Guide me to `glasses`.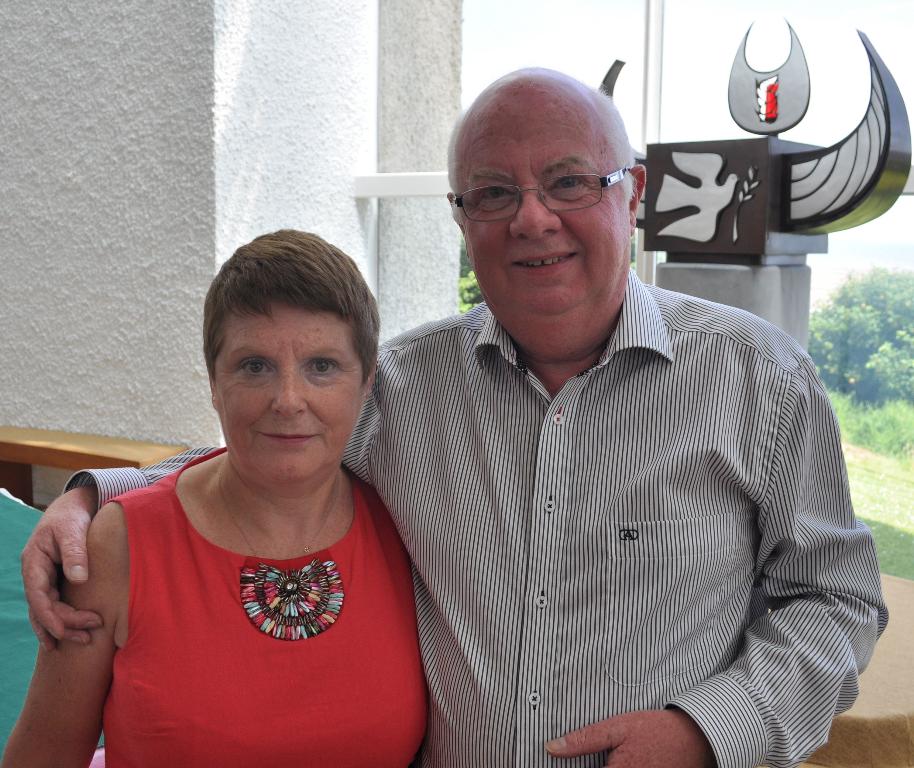
Guidance: (left=454, top=164, right=635, bottom=229).
